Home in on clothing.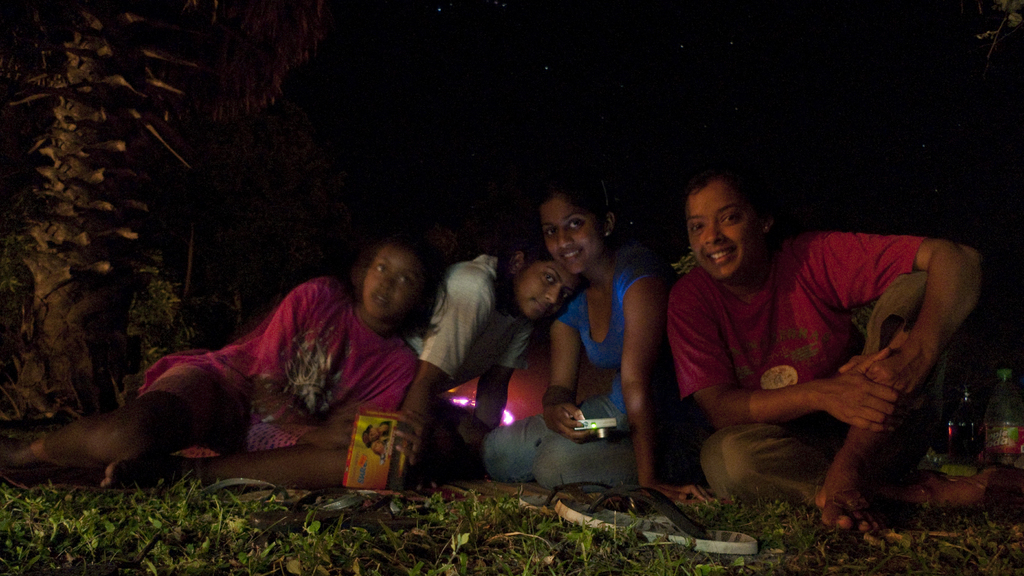
Homed in at locate(132, 276, 419, 461).
